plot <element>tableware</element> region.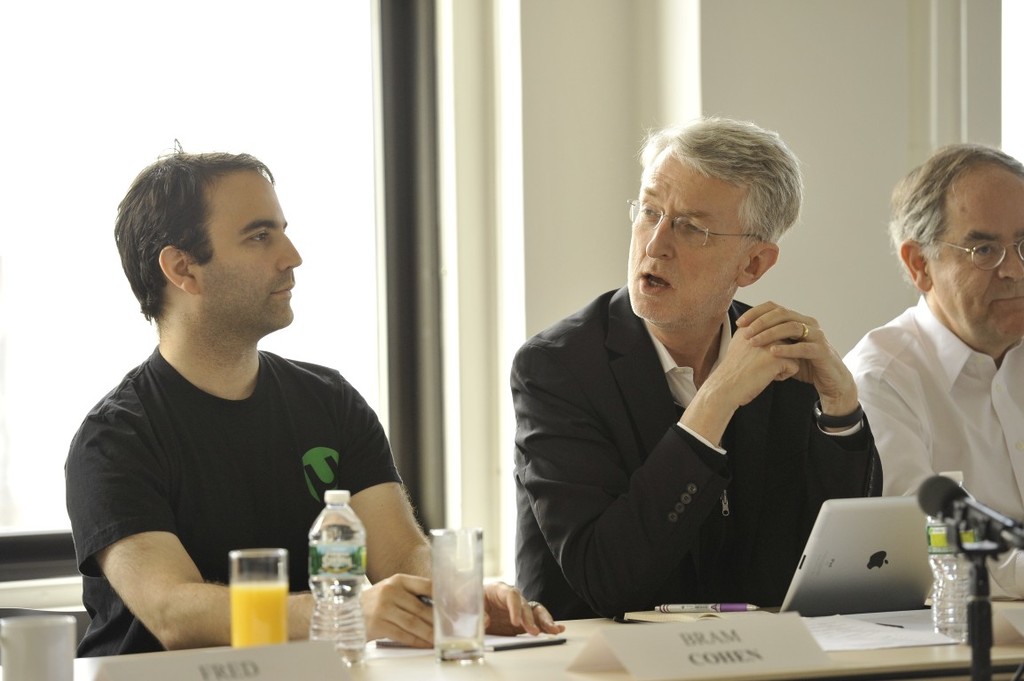
Plotted at x1=308 y1=492 x2=373 y2=680.
